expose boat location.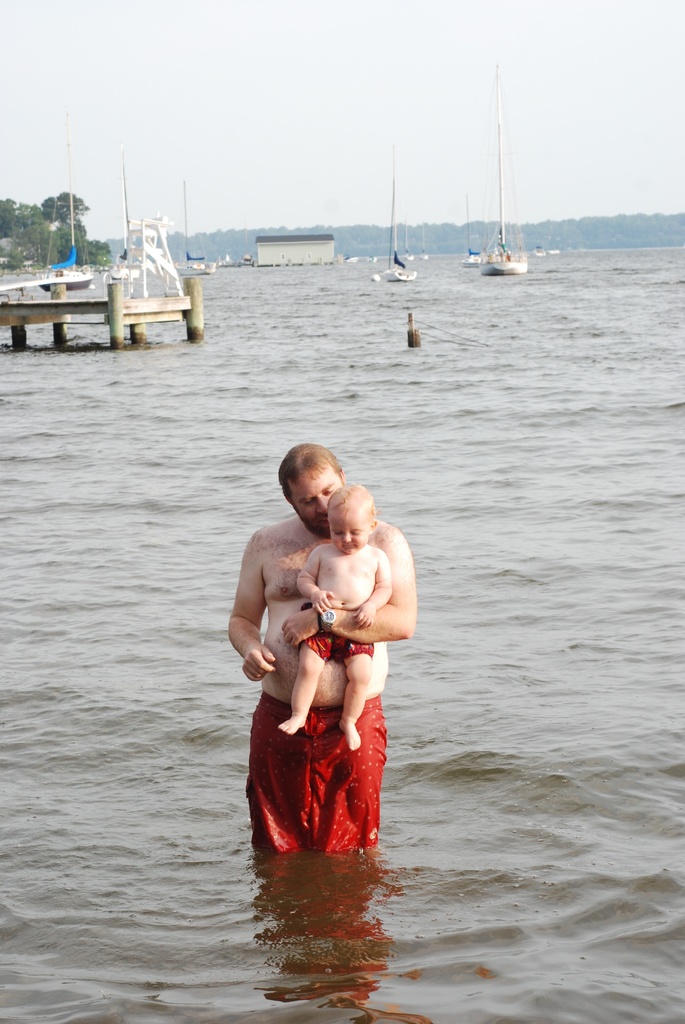
Exposed at select_region(378, 154, 417, 290).
